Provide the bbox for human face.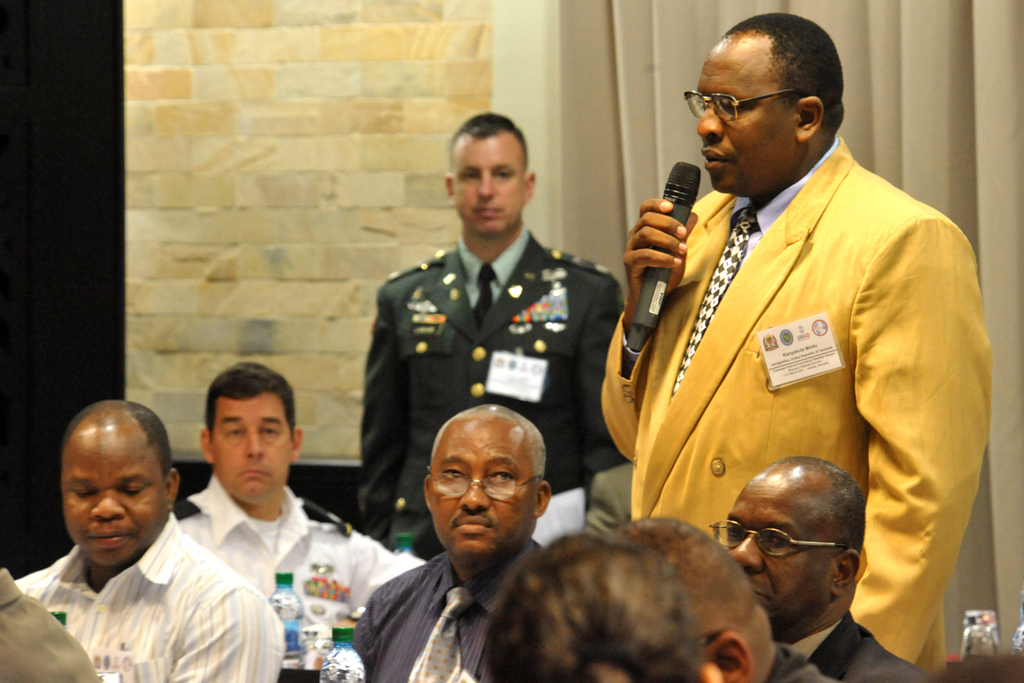
select_region(694, 36, 792, 190).
